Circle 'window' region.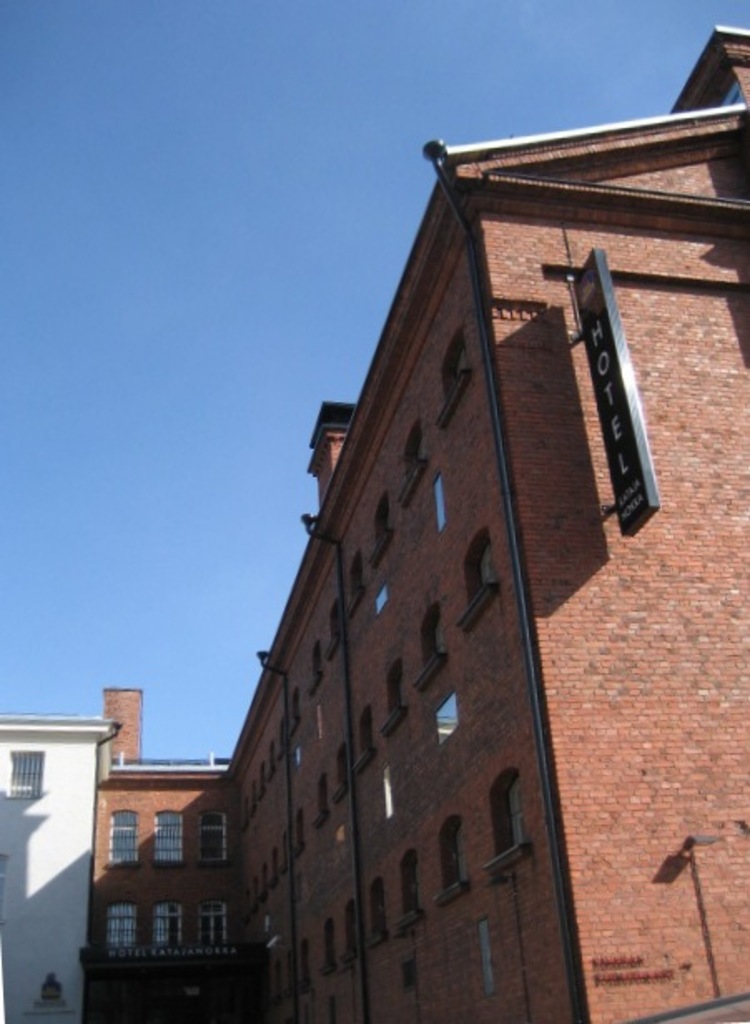
Region: [196,889,218,951].
